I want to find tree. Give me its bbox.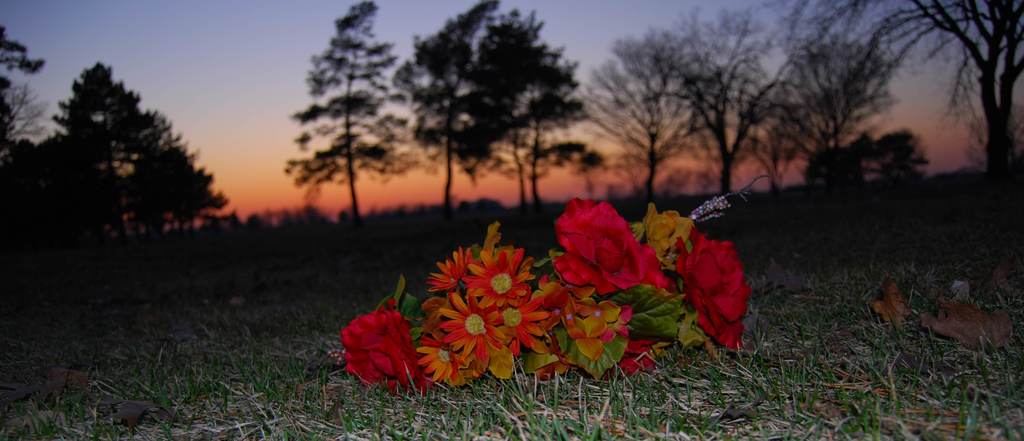
region(767, 0, 877, 196).
